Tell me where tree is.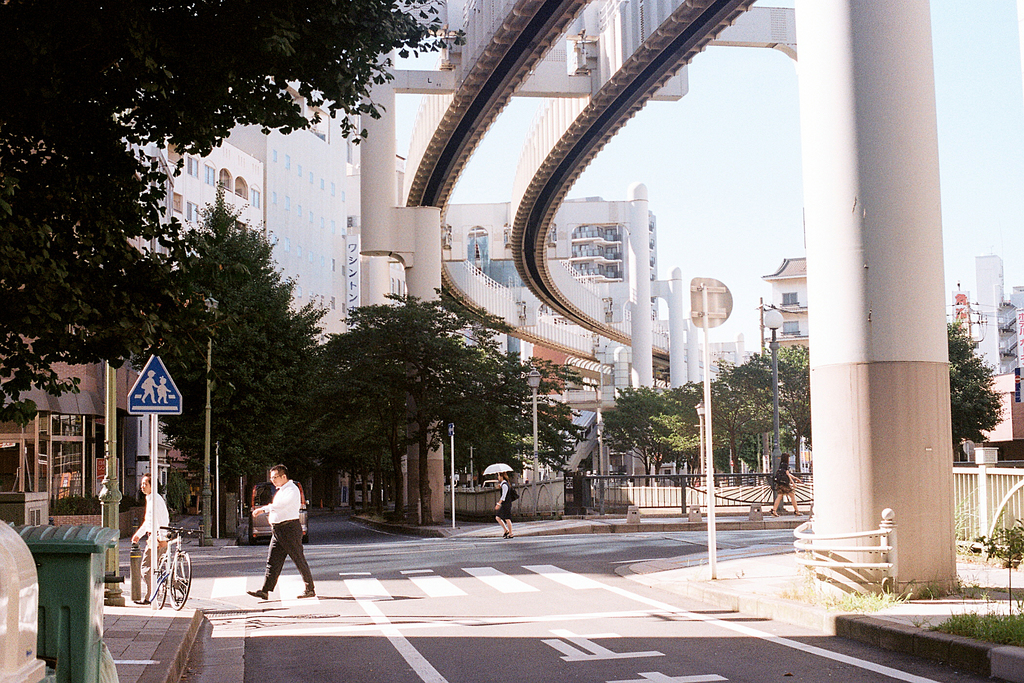
tree is at {"x1": 772, "y1": 342, "x2": 817, "y2": 470}.
